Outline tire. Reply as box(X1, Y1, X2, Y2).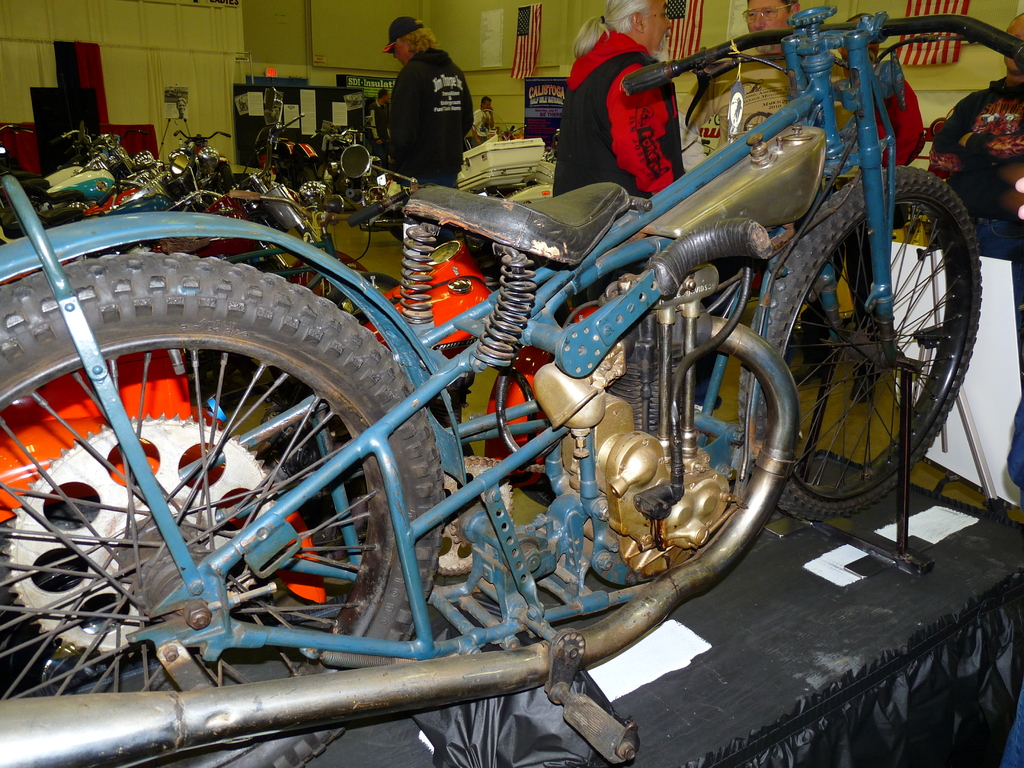
box(0, 252, 447, 767).
